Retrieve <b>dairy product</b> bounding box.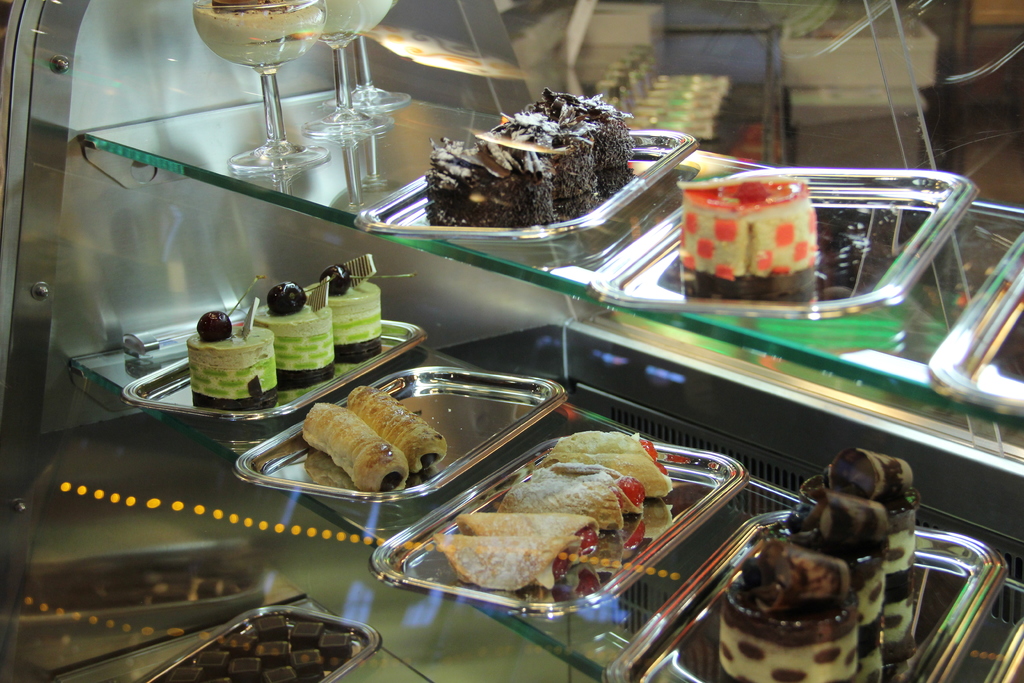
Bounding box: (229,654,259,682).
